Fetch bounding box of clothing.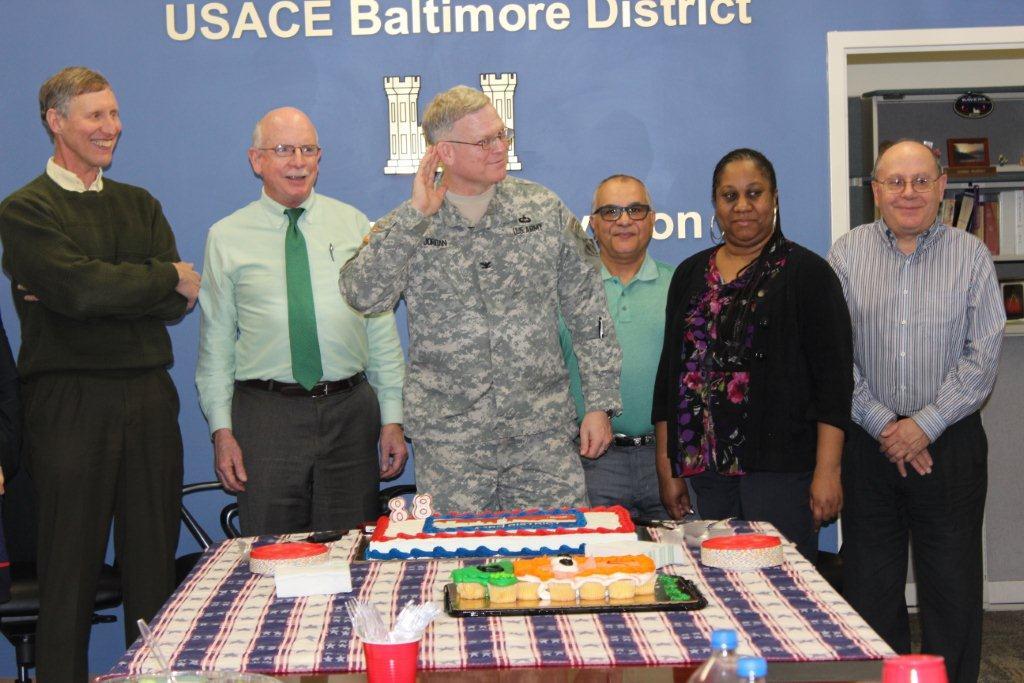
Bbox: (667, 197, 861, 534).
